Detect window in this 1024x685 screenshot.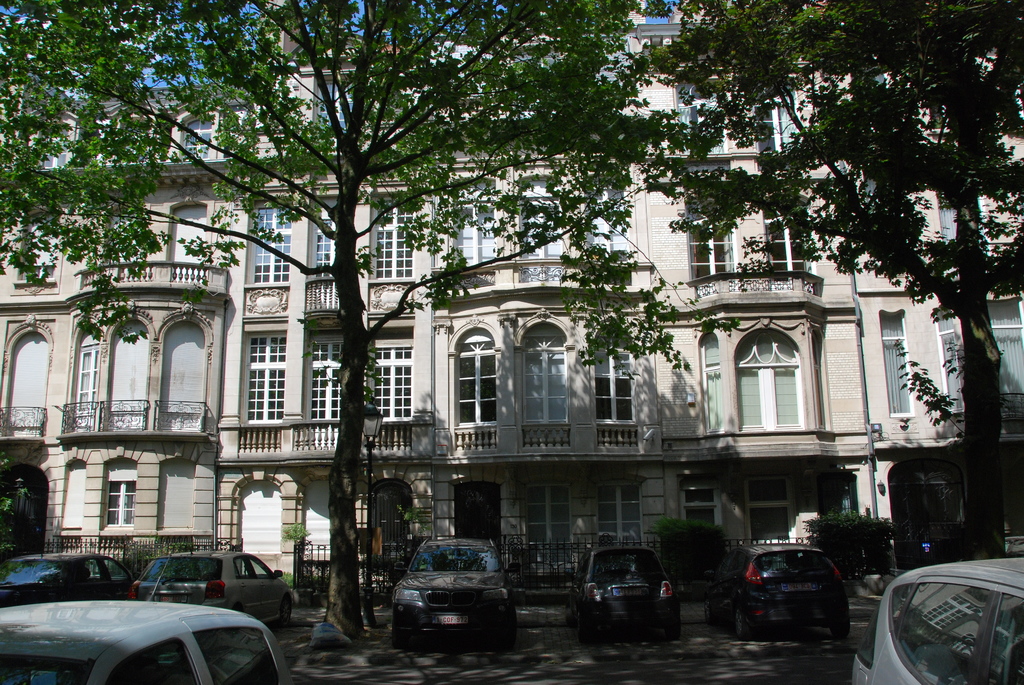
Detection: (598,476,647,549).
